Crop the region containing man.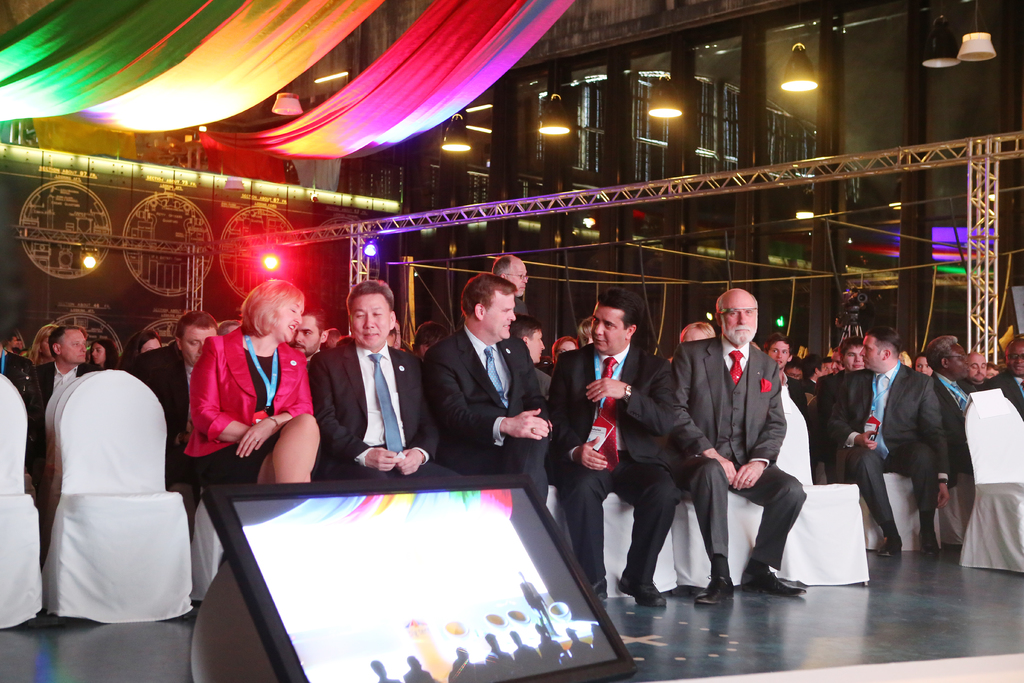
Crop region: x1=820, y1=336, x2=866, y2=481.
